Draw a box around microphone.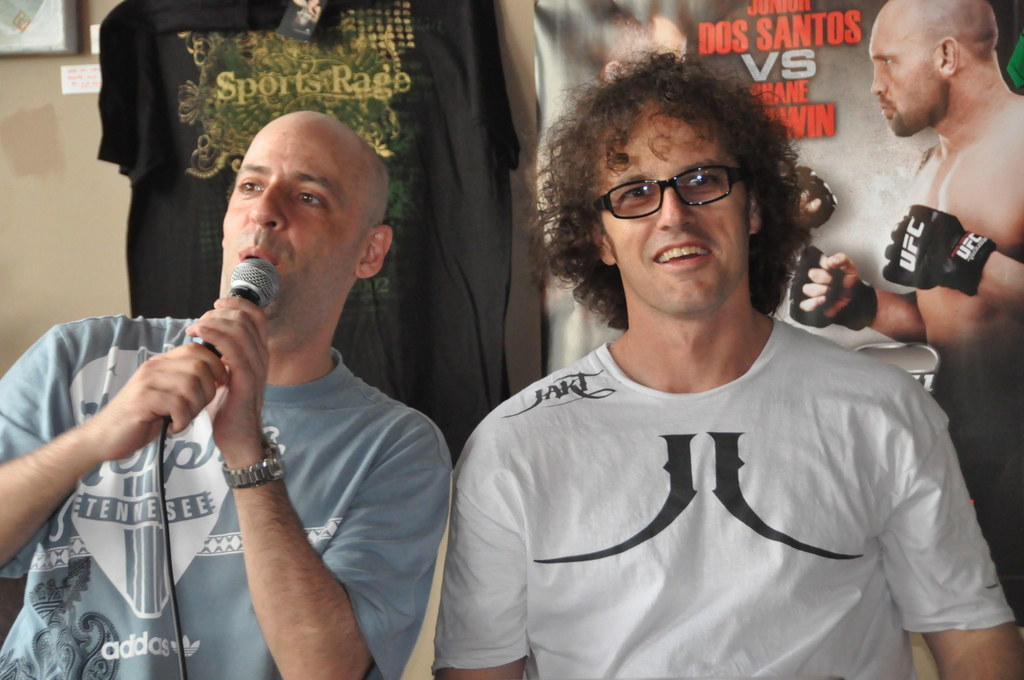
select_region(147, 259, 284, 441).
